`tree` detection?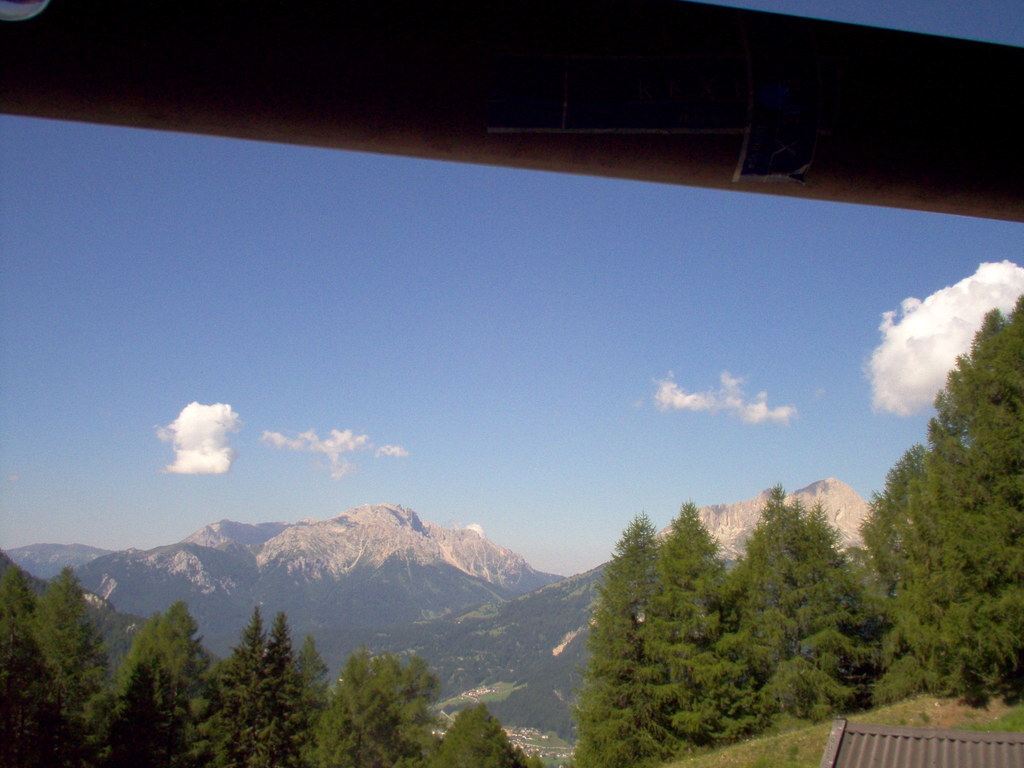
<bbox>933, 292, 1023, 690</bbox>
